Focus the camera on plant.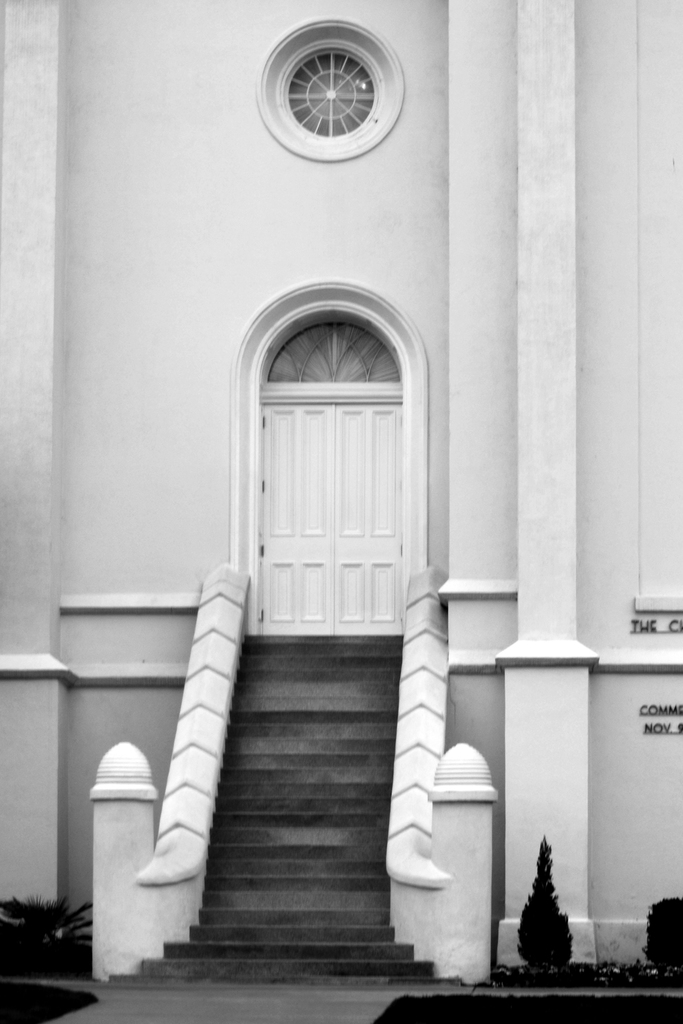
Focus region: locate(516, 834, 576, 973).
